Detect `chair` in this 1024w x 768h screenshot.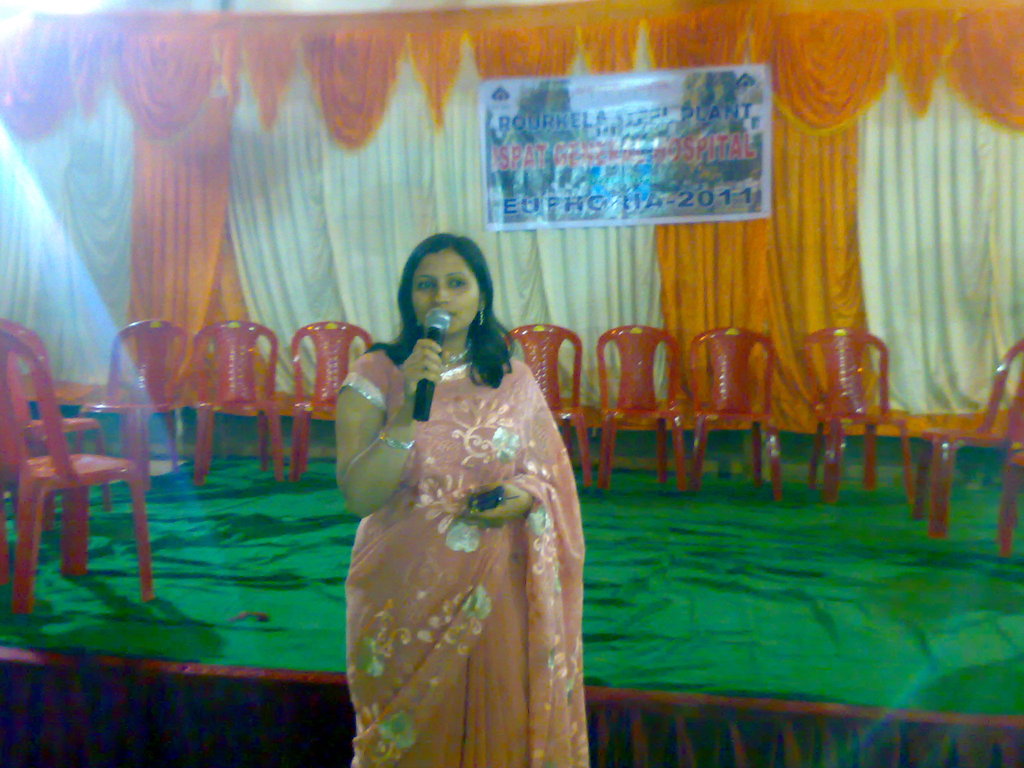
Detection: detection(504, 323, 591, 488).
